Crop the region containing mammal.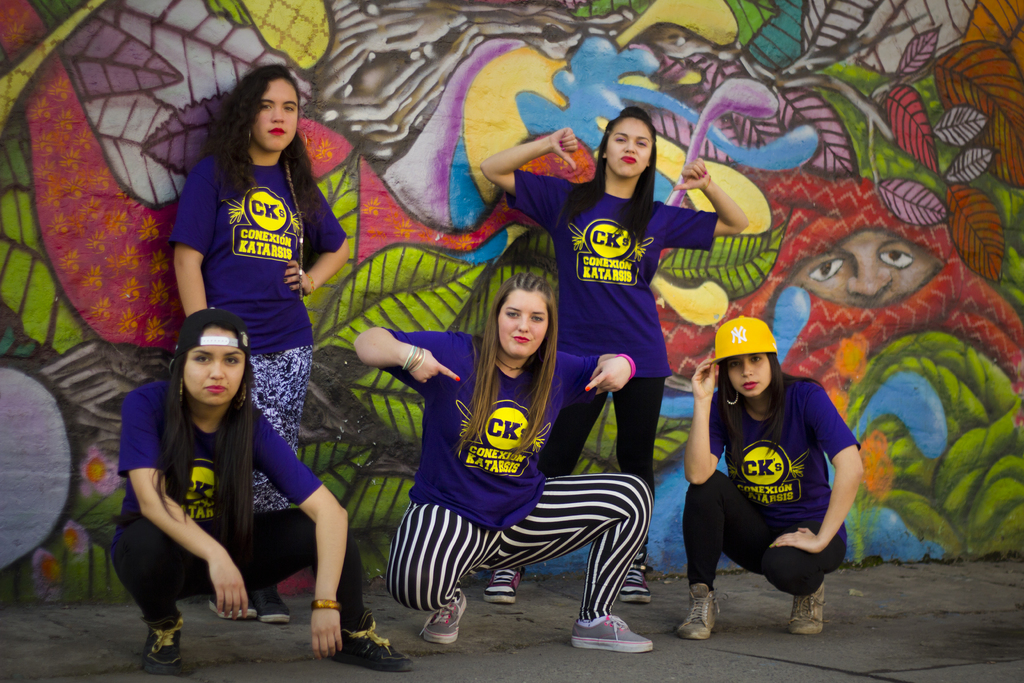
Crop region: box(474, 109, 746, 600).
